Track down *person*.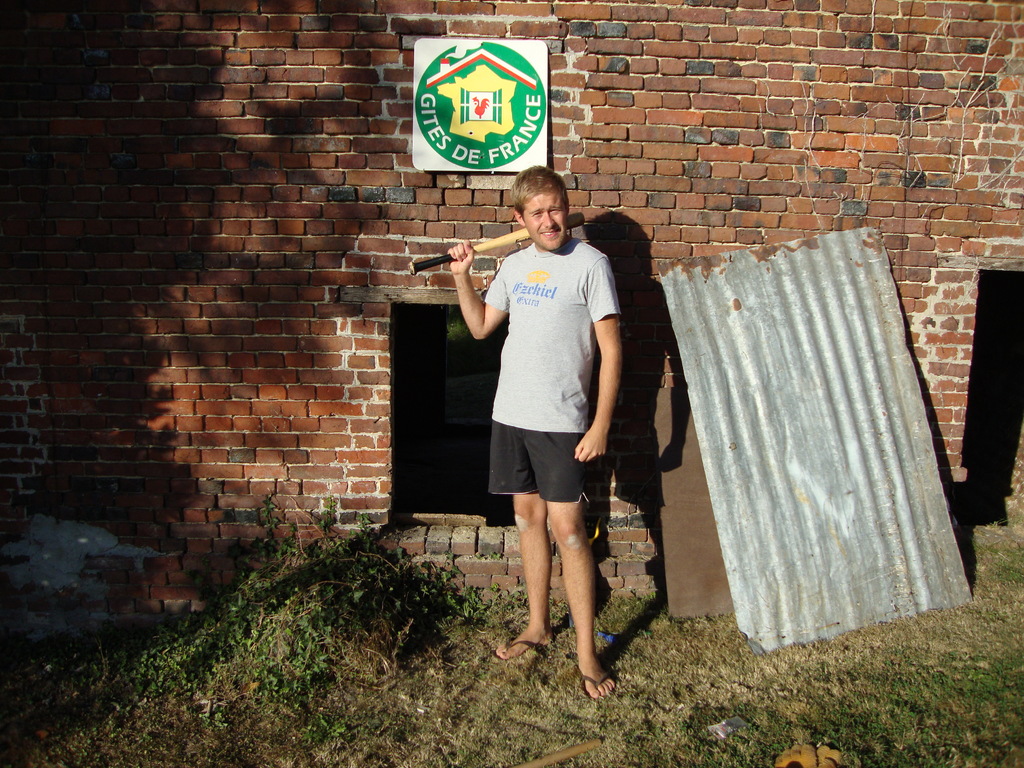
Tracked to <box>444,164,634,700</box>.
